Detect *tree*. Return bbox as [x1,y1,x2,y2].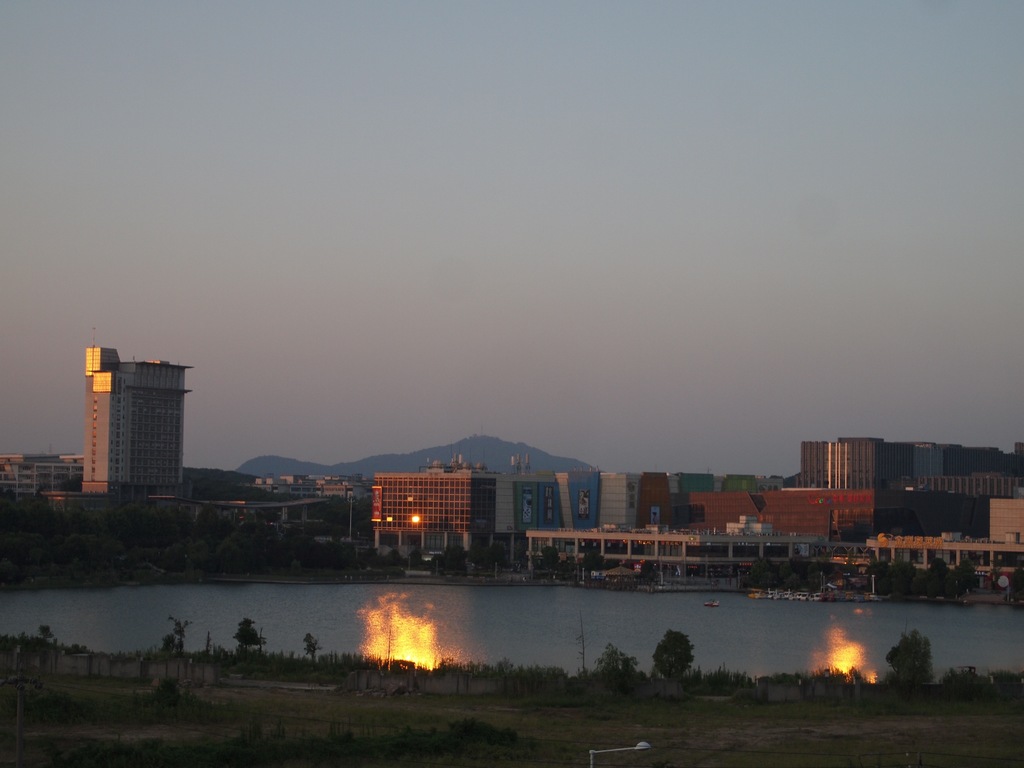
[652,628,695,671].
